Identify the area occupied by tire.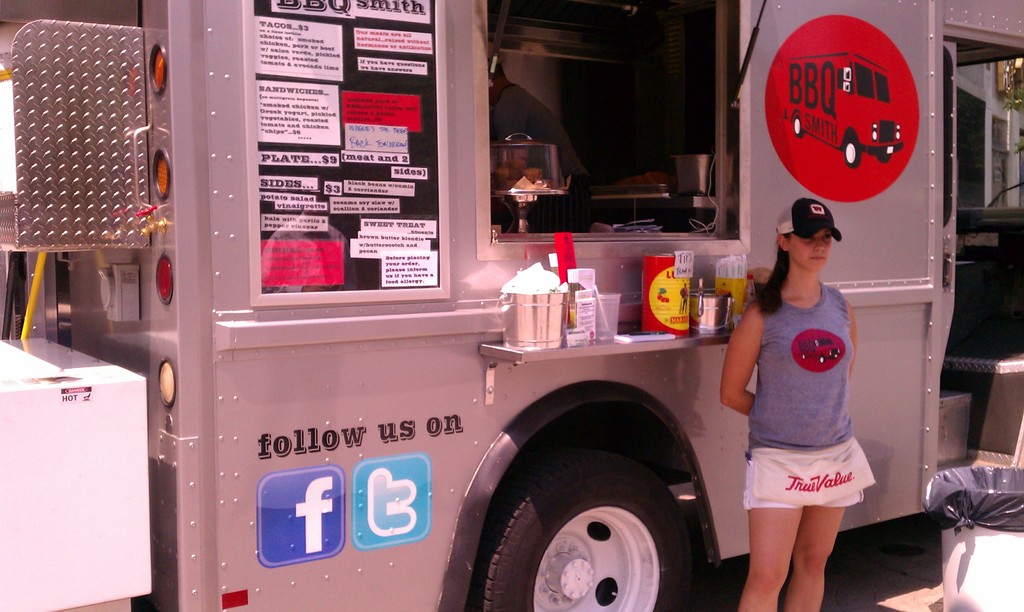
Area: <box>876,153,893,164</box>.
